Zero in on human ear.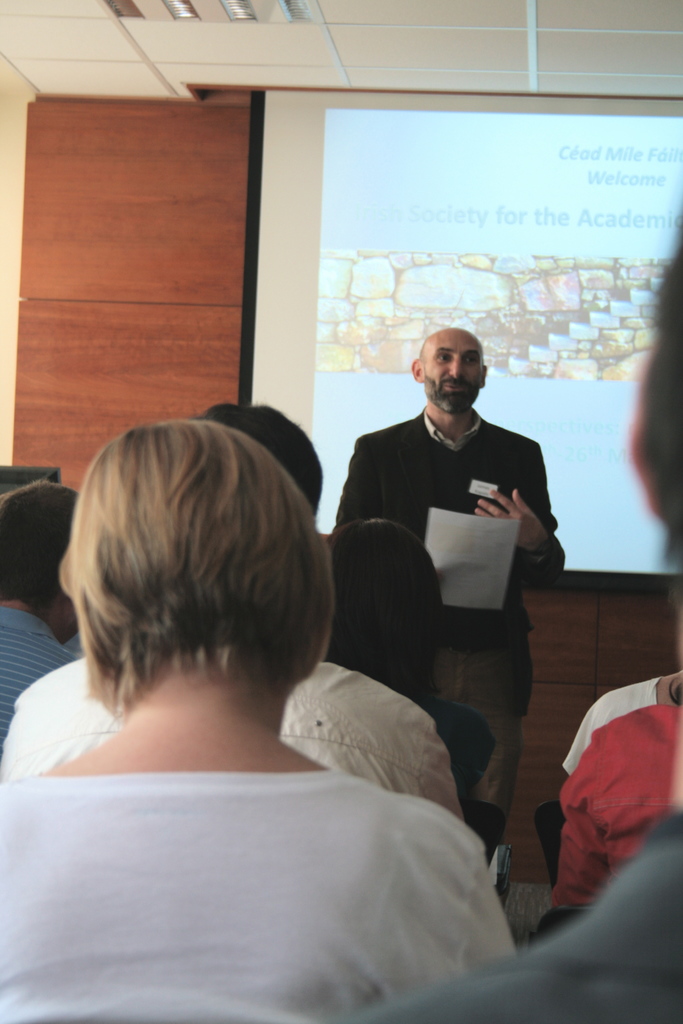
Zeroed in: BBox(411, 362, 423, 384).
